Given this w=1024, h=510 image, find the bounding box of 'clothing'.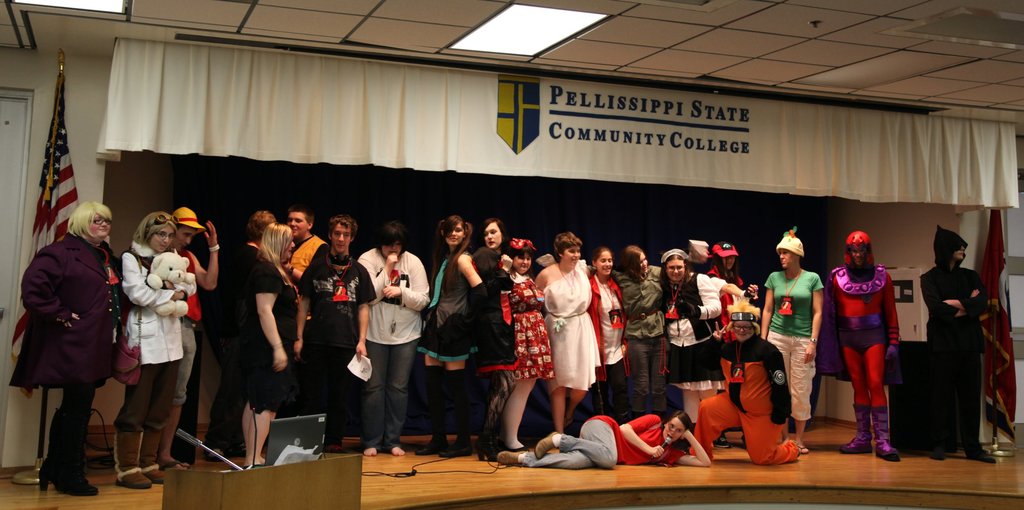
723, 283, 772, 327.
